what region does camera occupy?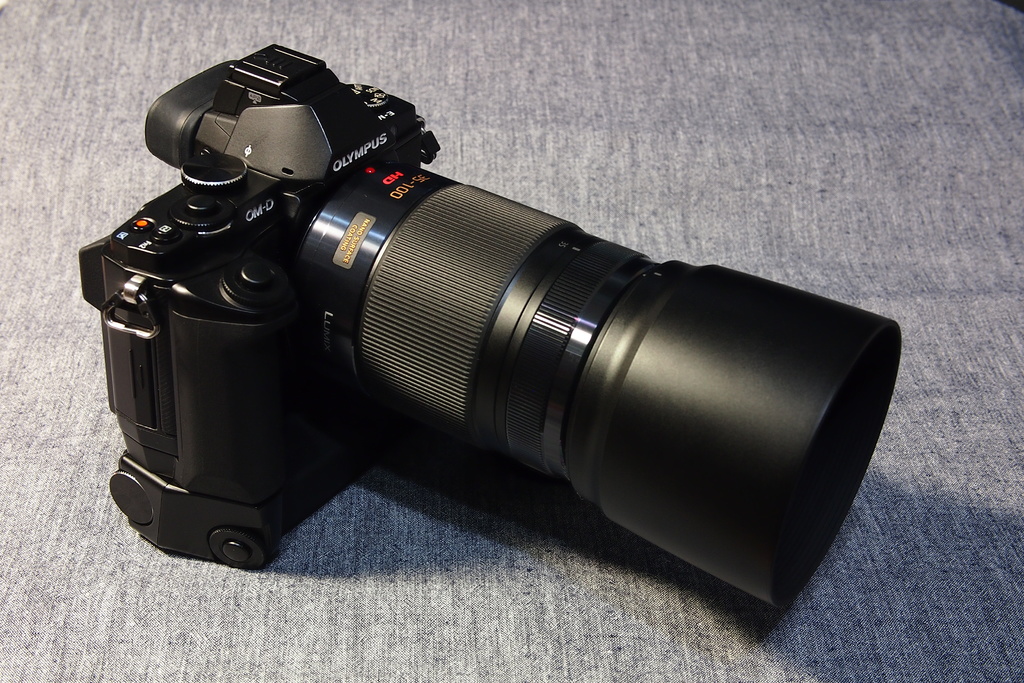
{"left": 86, "top": 47, "right": 895, "bottom": 623}.
